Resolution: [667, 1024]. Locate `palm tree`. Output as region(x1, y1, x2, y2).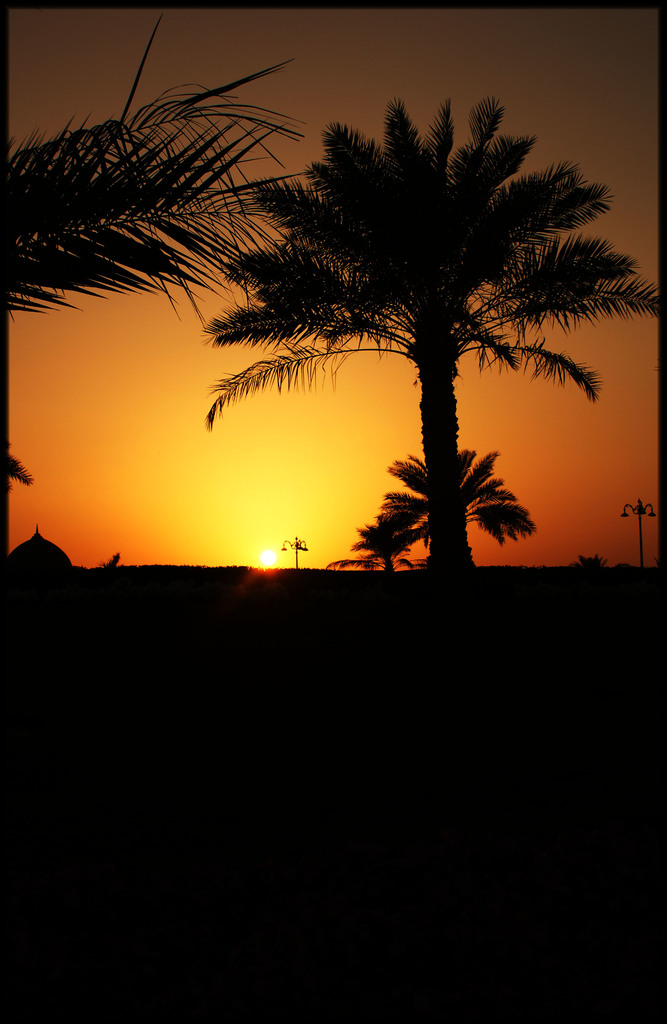
region(345, 461, 507, 582).
